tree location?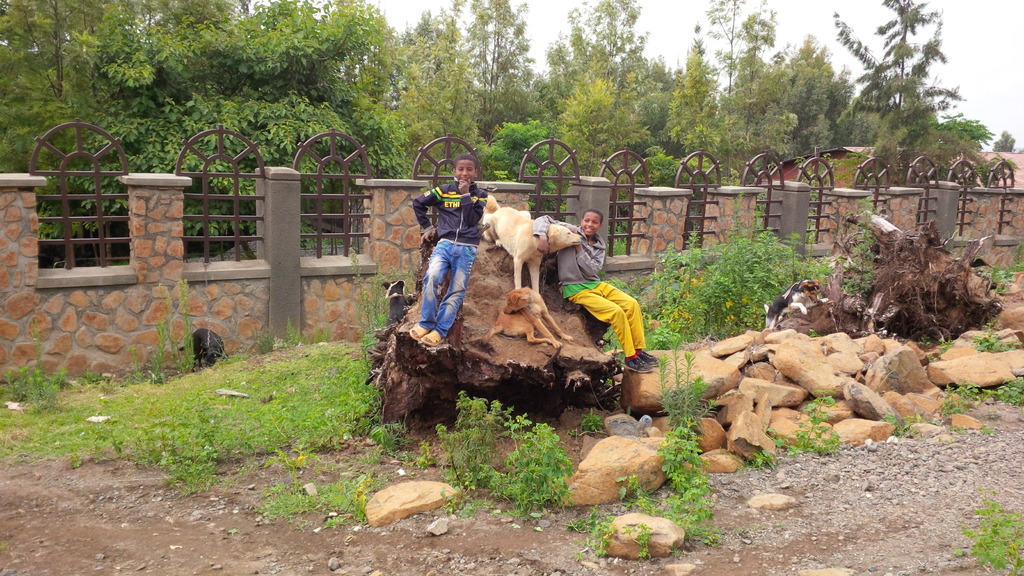
crop(991, 128, 1023, 152)
